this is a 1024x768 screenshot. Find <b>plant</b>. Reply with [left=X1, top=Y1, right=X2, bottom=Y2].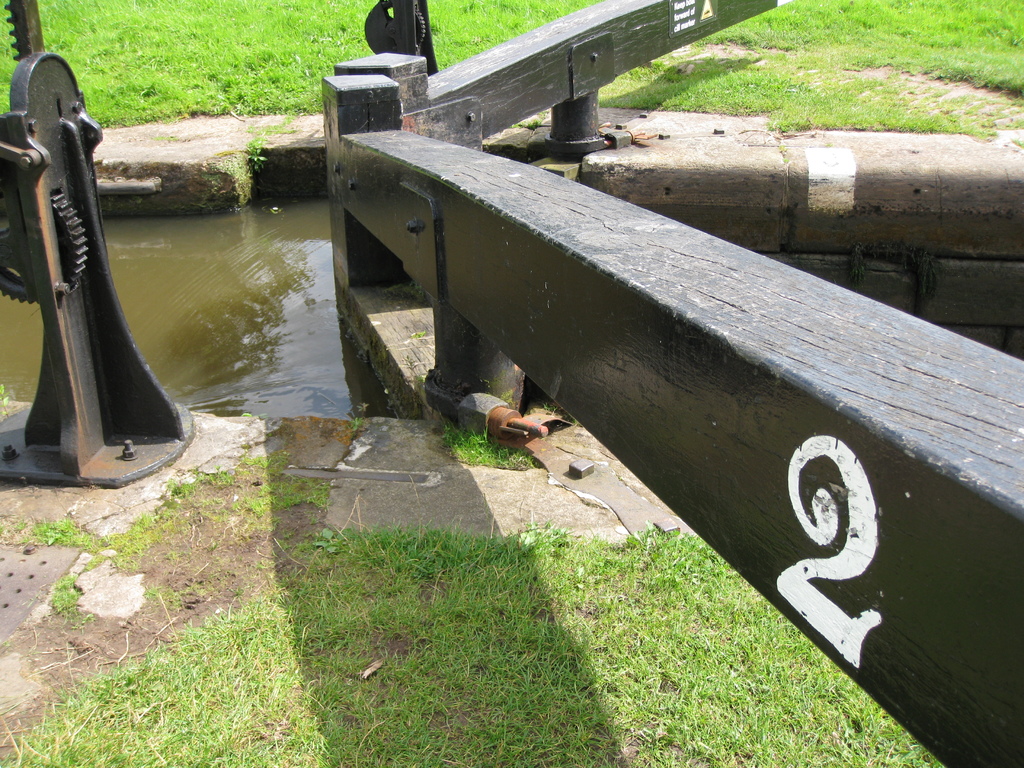
[left=244, top=106, right=310, bottom=165].
